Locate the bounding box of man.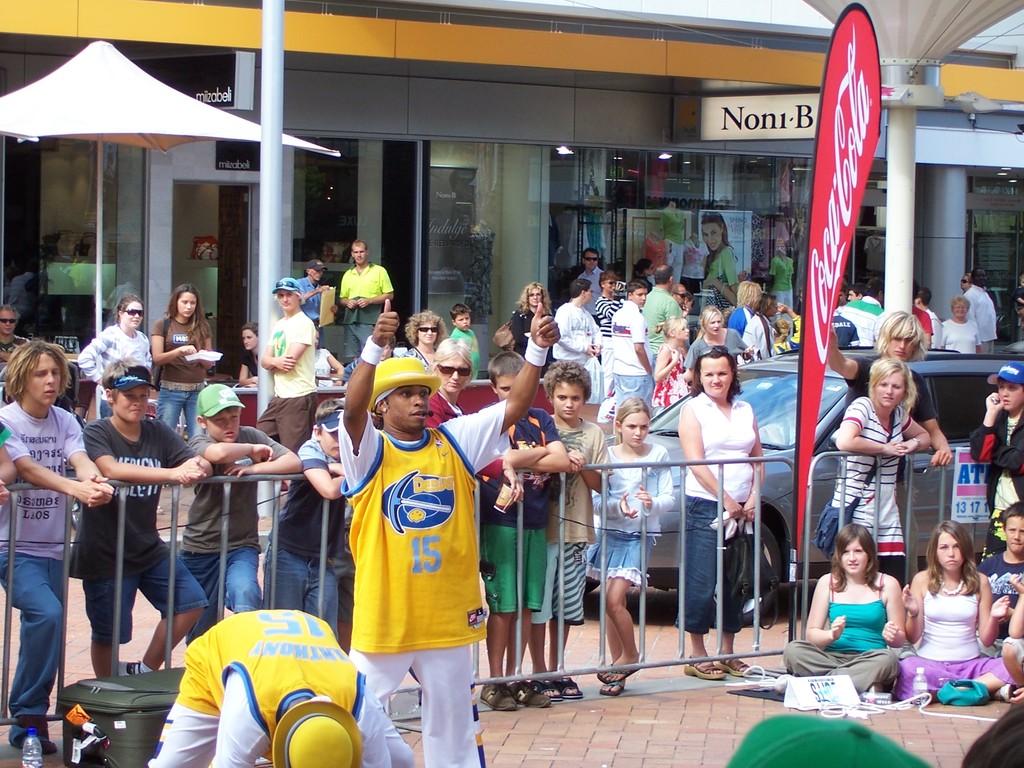
Bounding box: bbox=(0, 336, 115, 754).
